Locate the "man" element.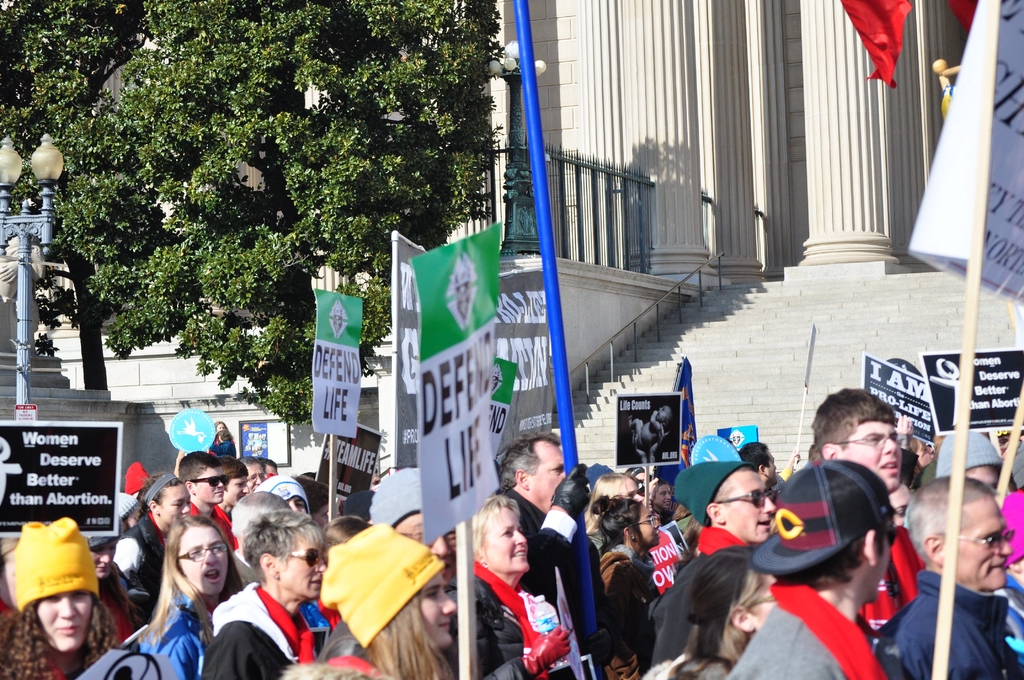
Element bbox: BBox(171, 451, 241, 556).
